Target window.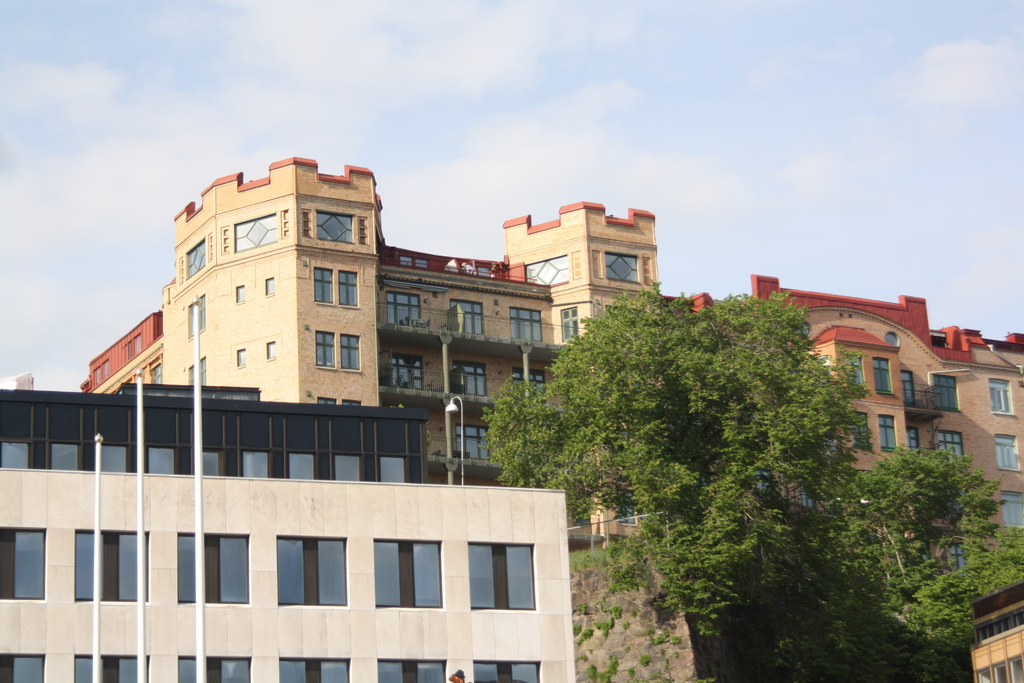
Target region: box(604, 249, 644, 284).
